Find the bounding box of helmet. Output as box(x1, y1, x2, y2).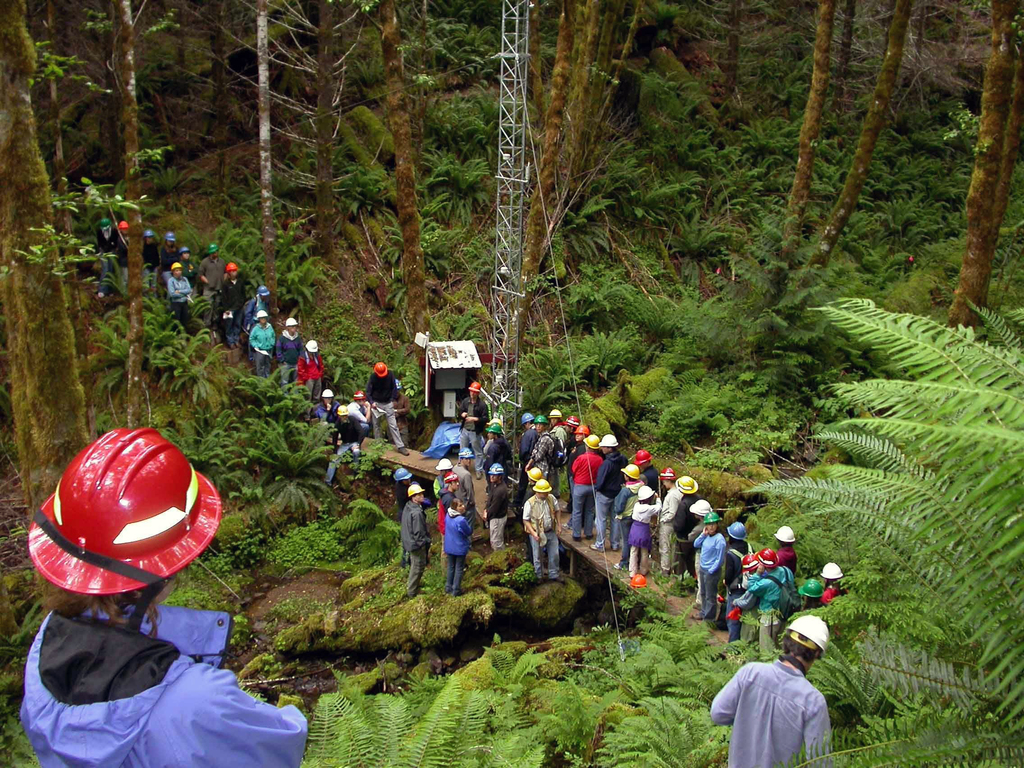
box(303, 339, 321, 356).
